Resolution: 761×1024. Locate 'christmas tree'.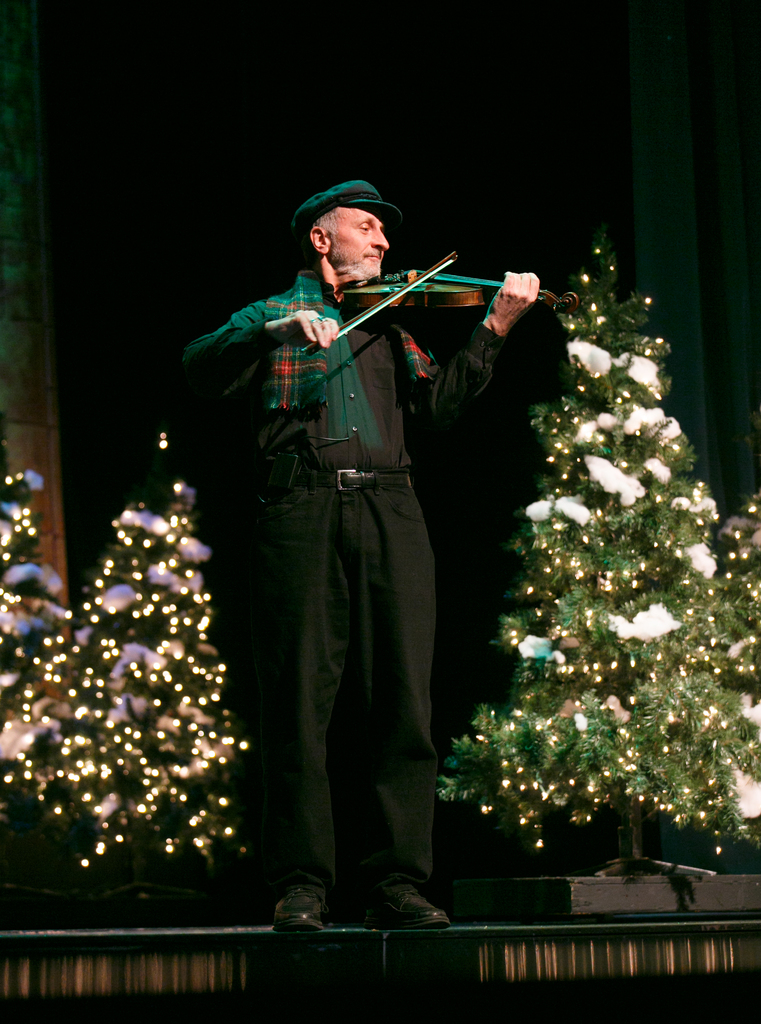
(31,430,255,915).
